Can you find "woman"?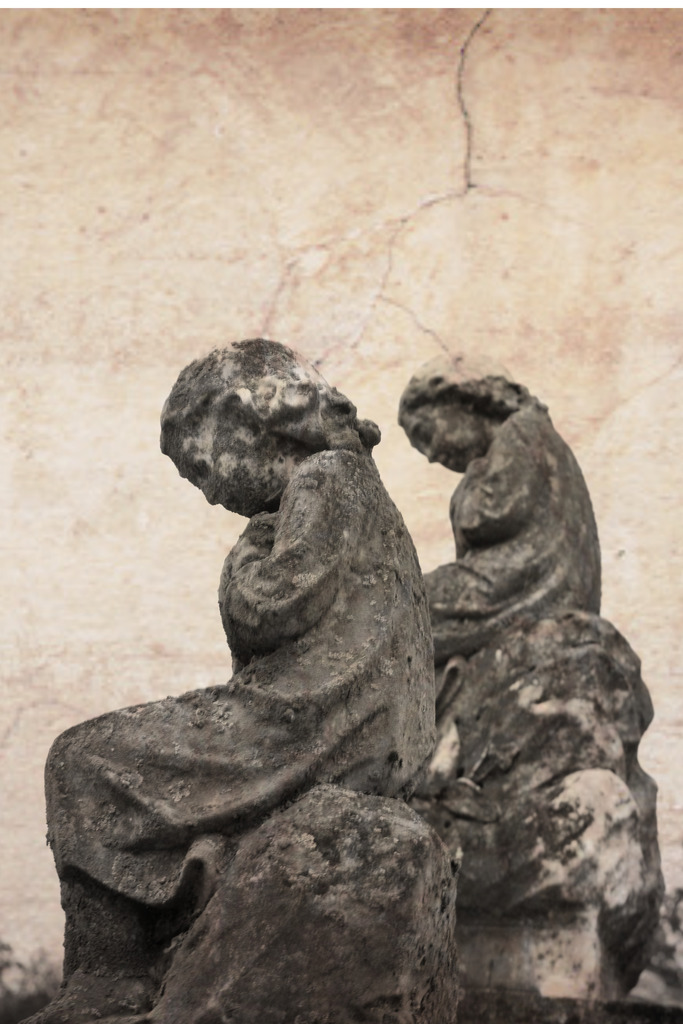
Yes, bounding box: [399,362,594,708].
